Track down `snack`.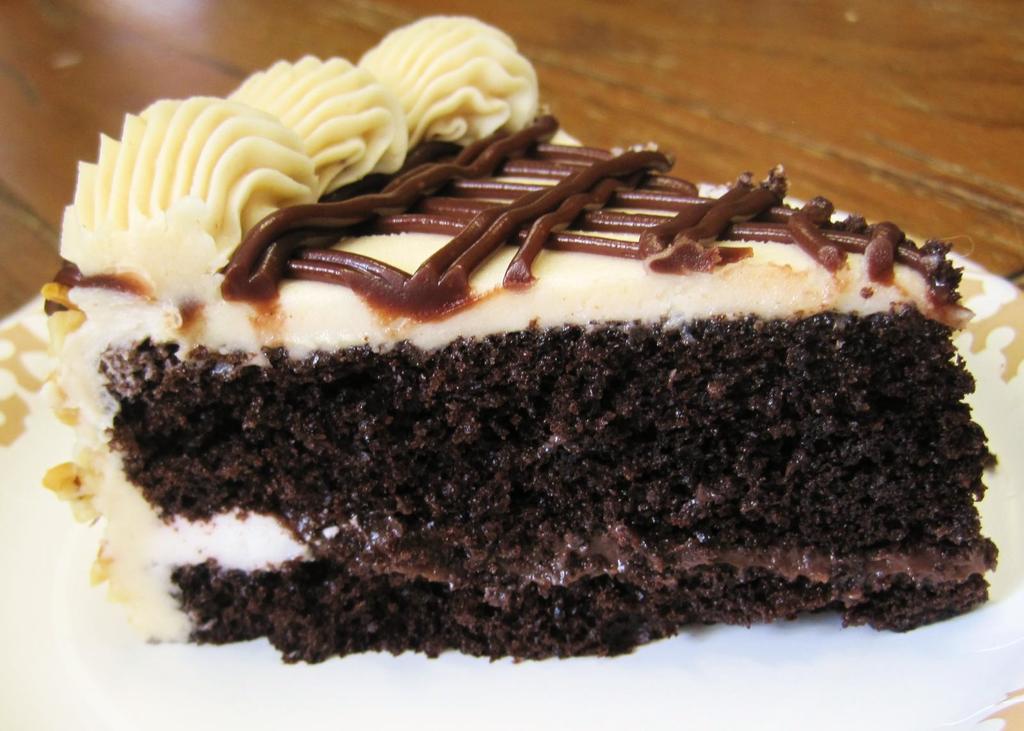
Tracked to left=33, top=65, right=1023, bottom=670.
